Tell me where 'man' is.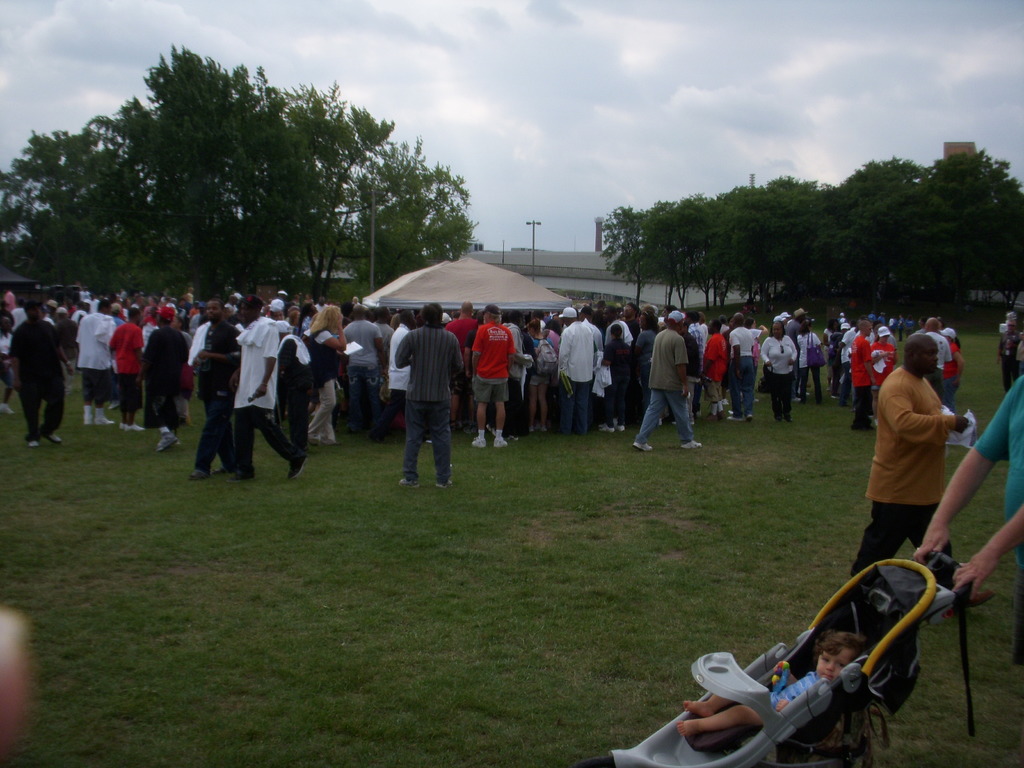
'man' is at box(146, 306, 188, 451).
